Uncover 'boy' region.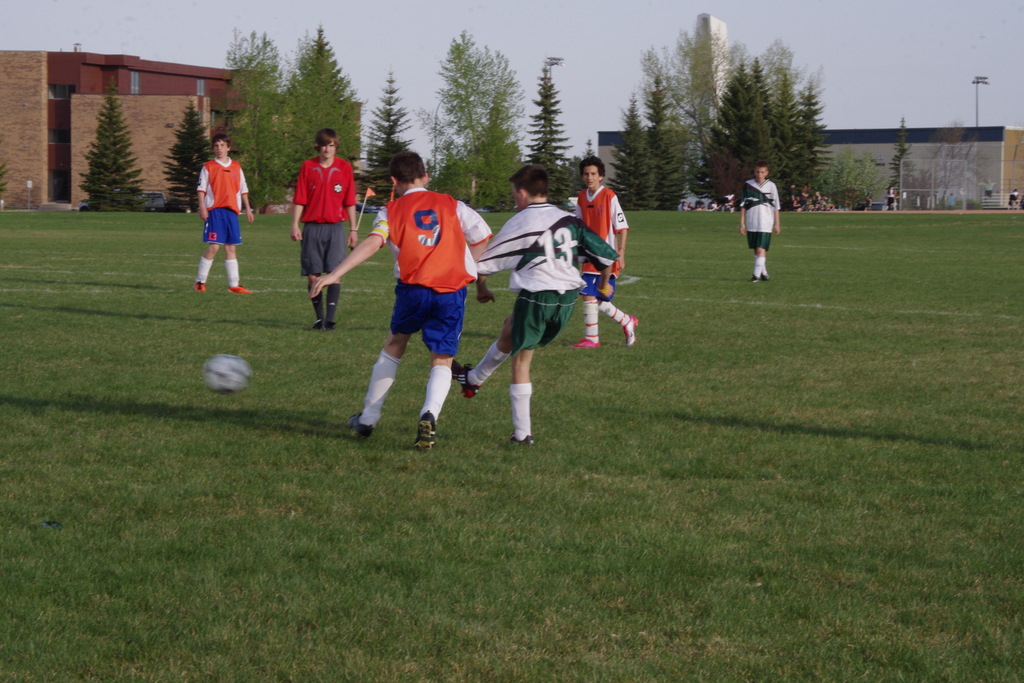
Uncovered: <region>569, 153, 637, 346</region>.
